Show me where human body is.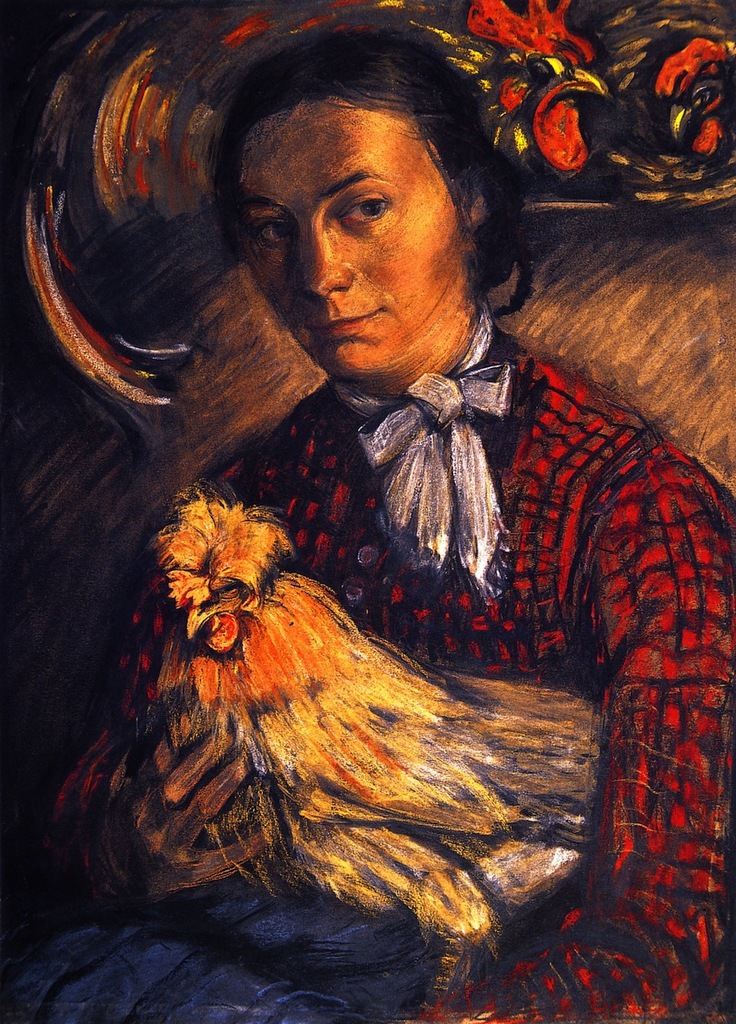
human body is at locate(0, 148, 721, 992).
